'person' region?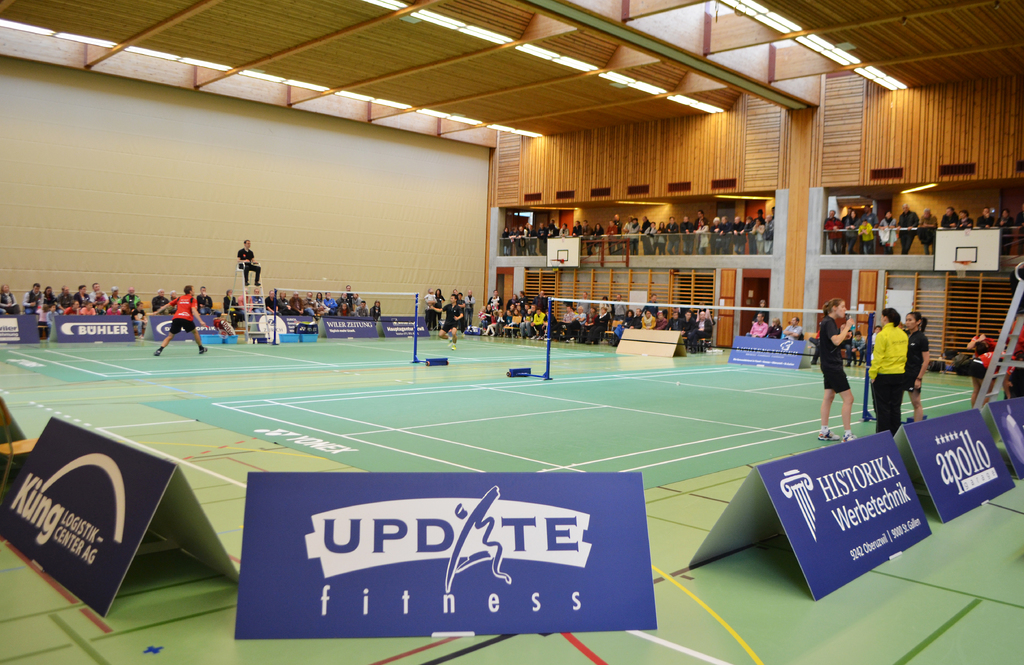
region(841, 204, 854, 221)
